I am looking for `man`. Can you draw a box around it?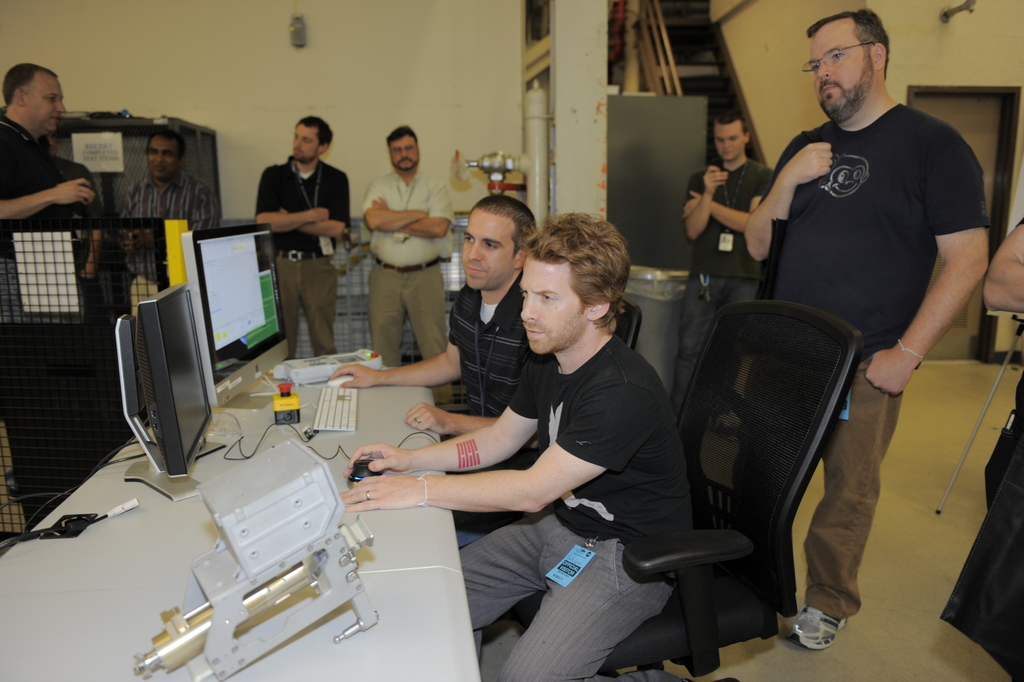
Sure, the bounding box is <region>0, 56, 100, 533</region>.
